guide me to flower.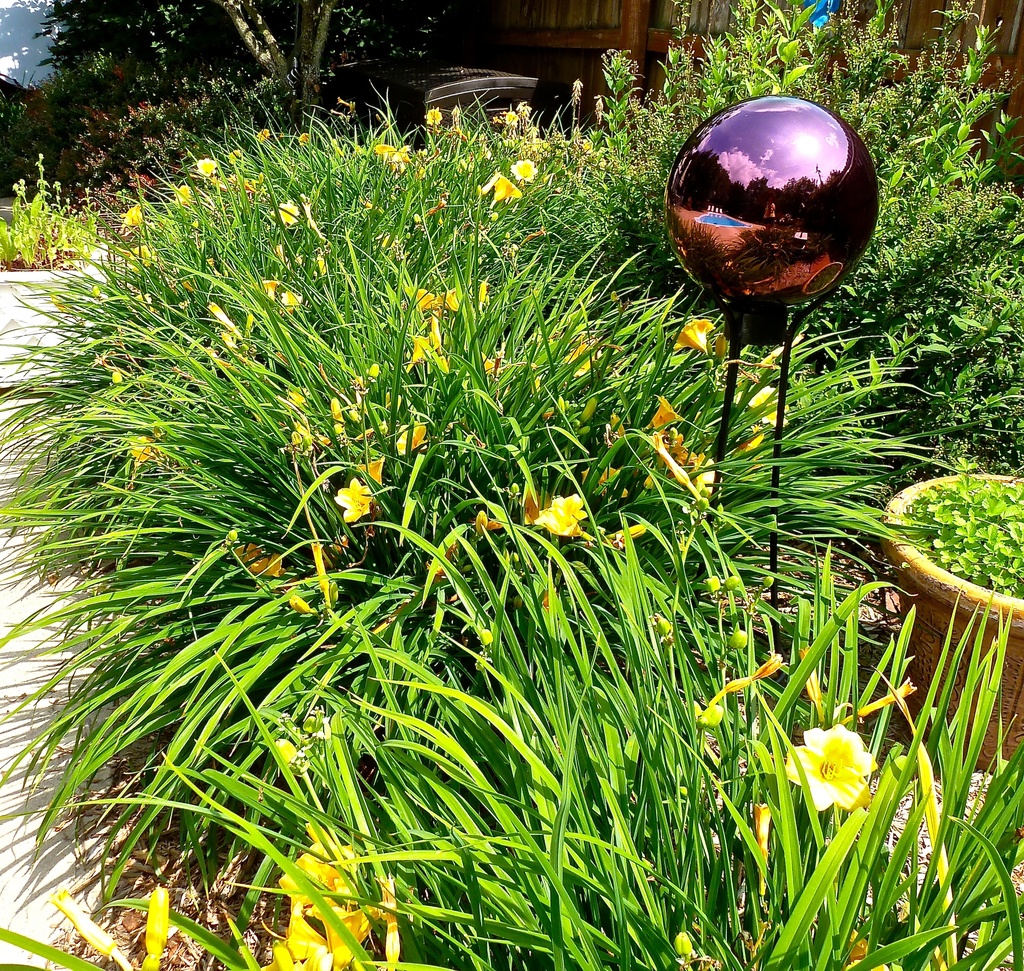
Guidance: <box>410,281,440,321</box>.
